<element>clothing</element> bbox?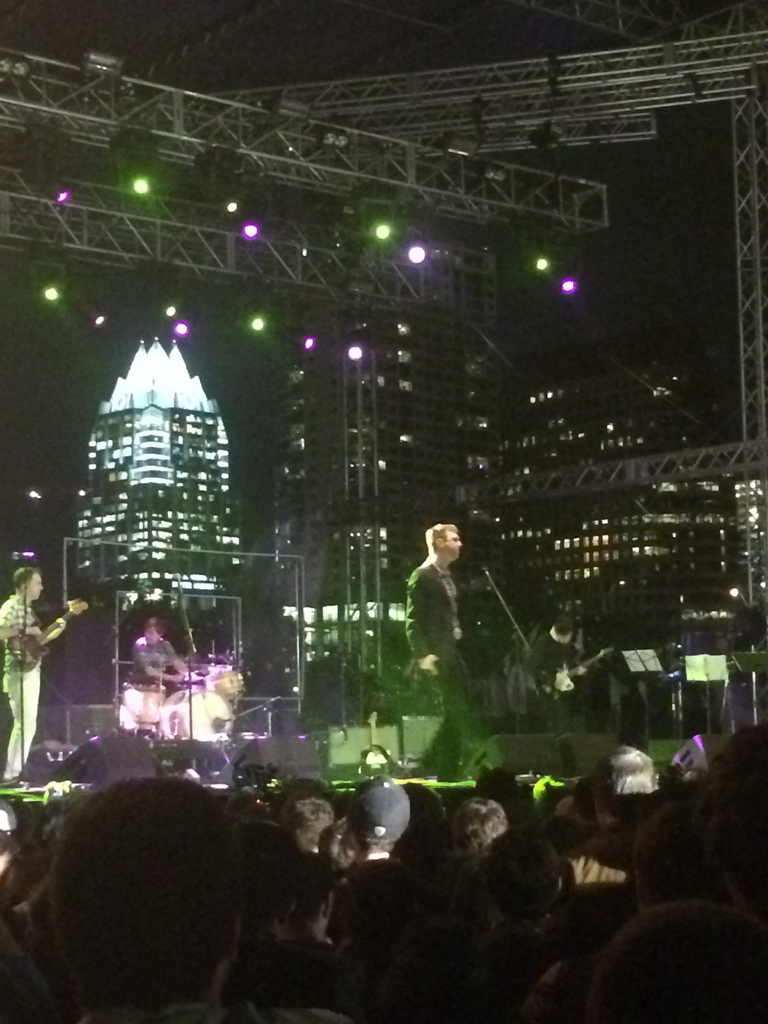
(x1=338, y1=849, x2=432, y2=952)
